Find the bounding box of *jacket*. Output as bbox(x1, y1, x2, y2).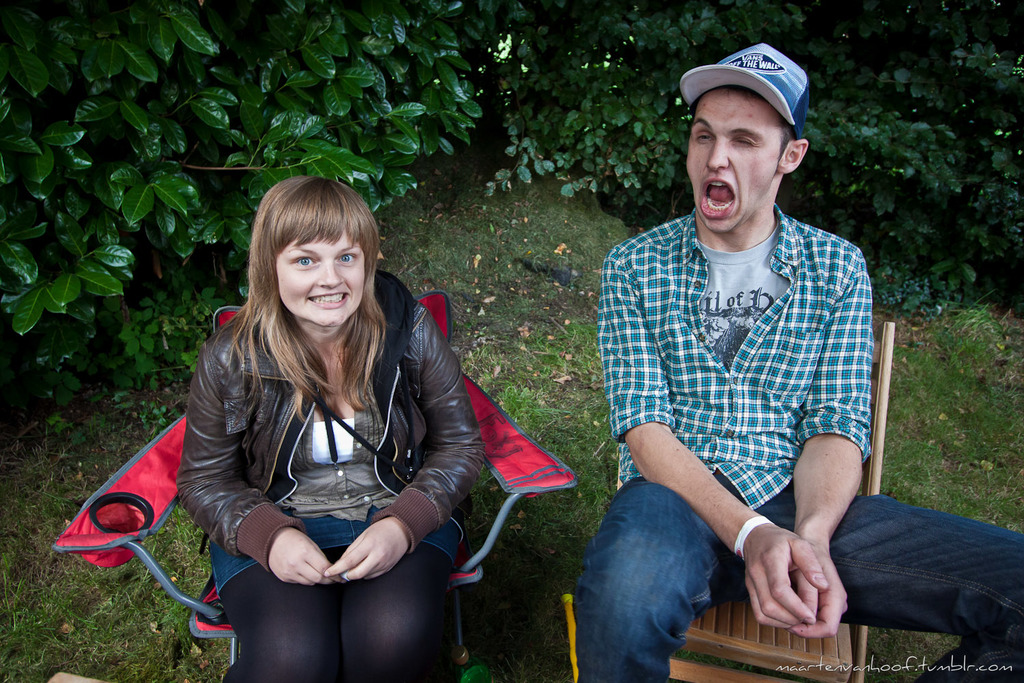
bbox(158, 247, 492, 613).
